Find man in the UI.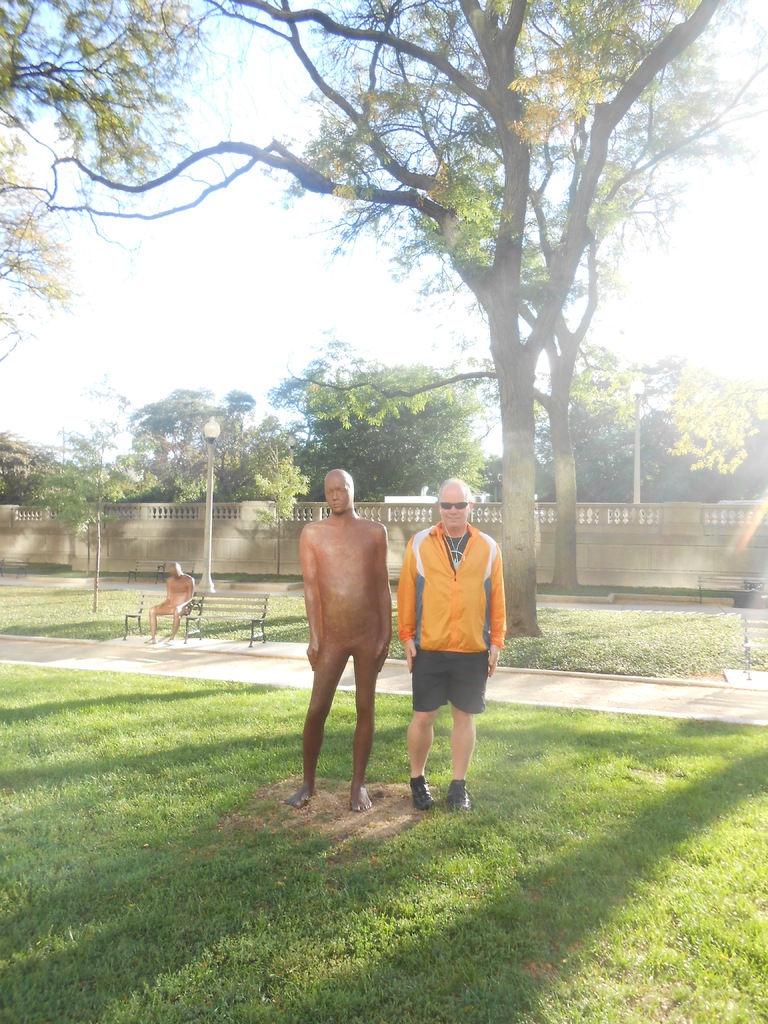
UI element at region(285, 467, 394, 814).
